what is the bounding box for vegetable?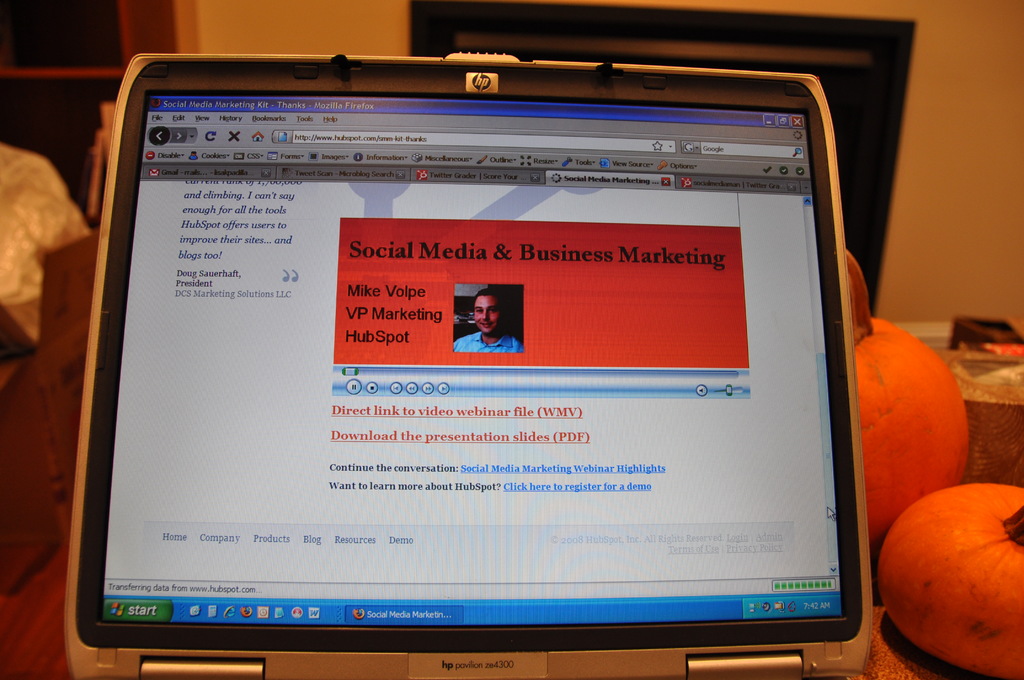
bbox=[890, 497, 1021, 670].
